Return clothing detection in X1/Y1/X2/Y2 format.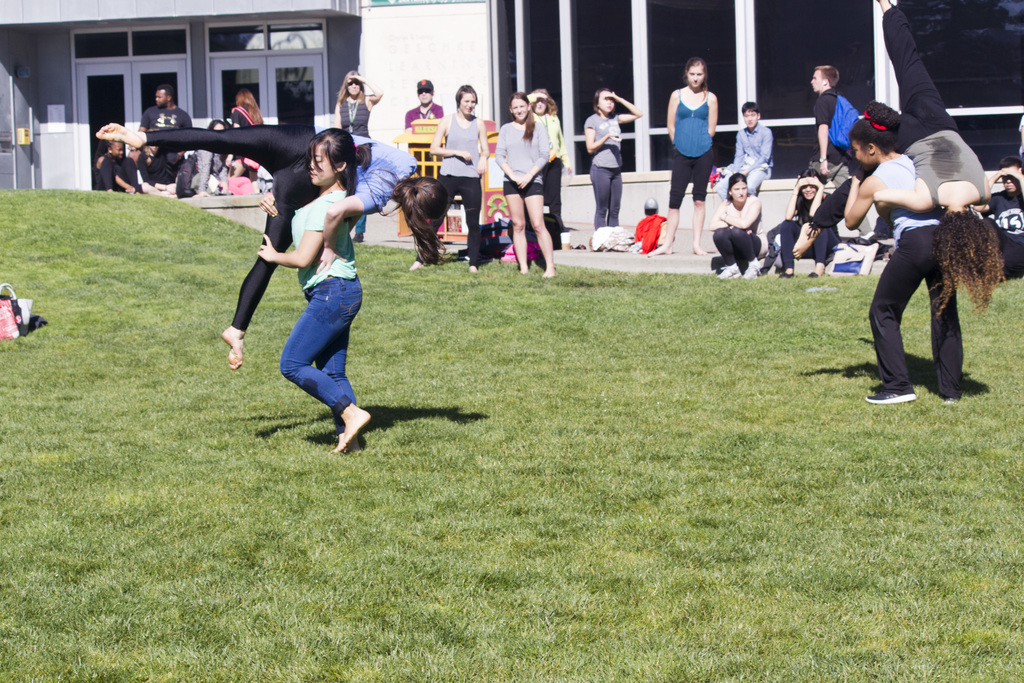
232/104/259/174.
